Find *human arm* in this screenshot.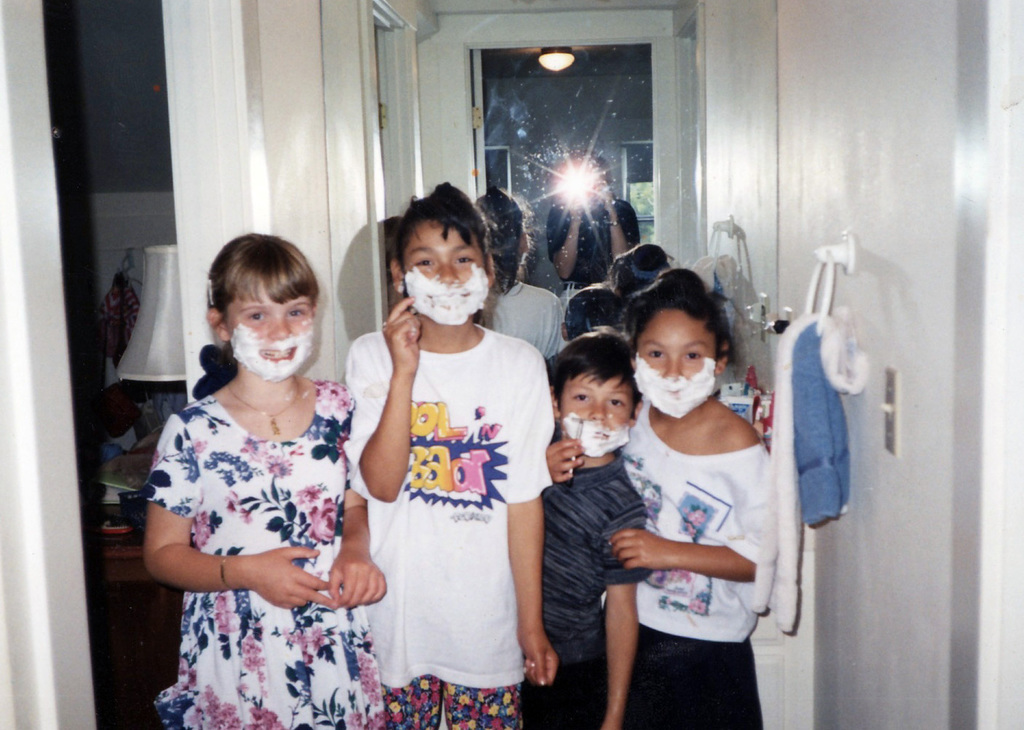
The bounding box for *human arm* is (328, 460, 388, 608).
